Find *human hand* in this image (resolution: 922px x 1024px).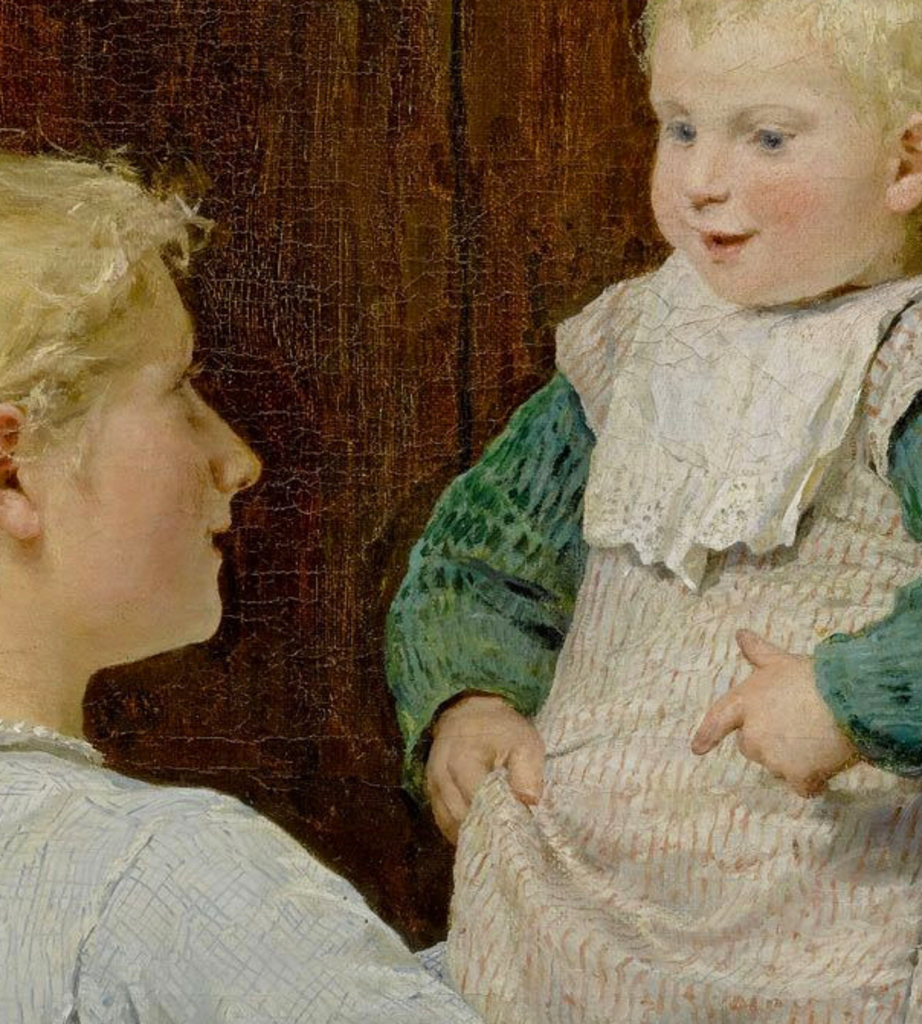
690:624:869:801.
